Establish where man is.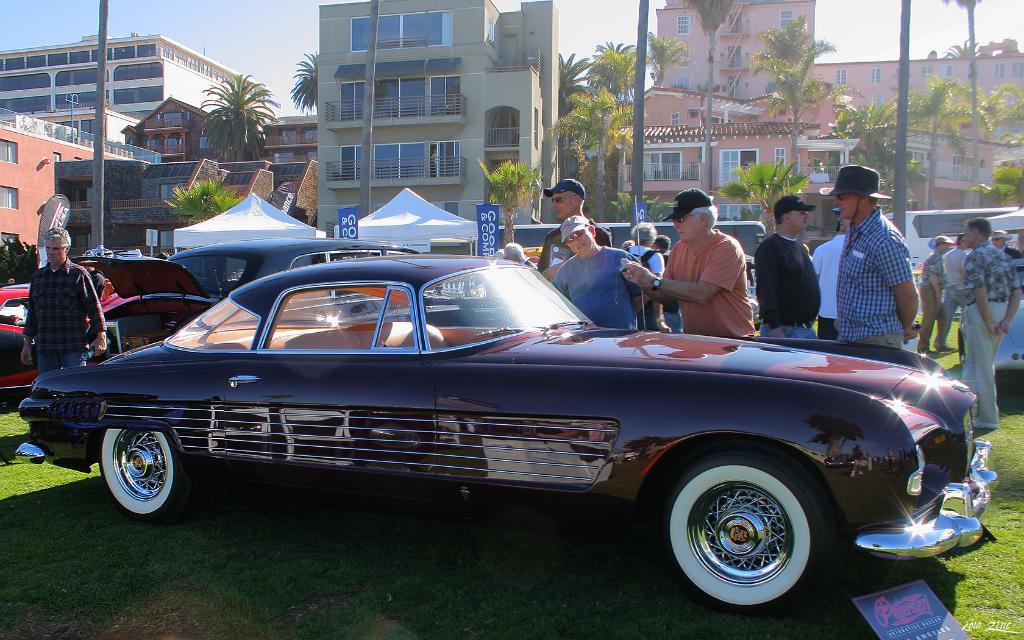
Established at x1=989 y1=229 x2=1020 y2=275.
